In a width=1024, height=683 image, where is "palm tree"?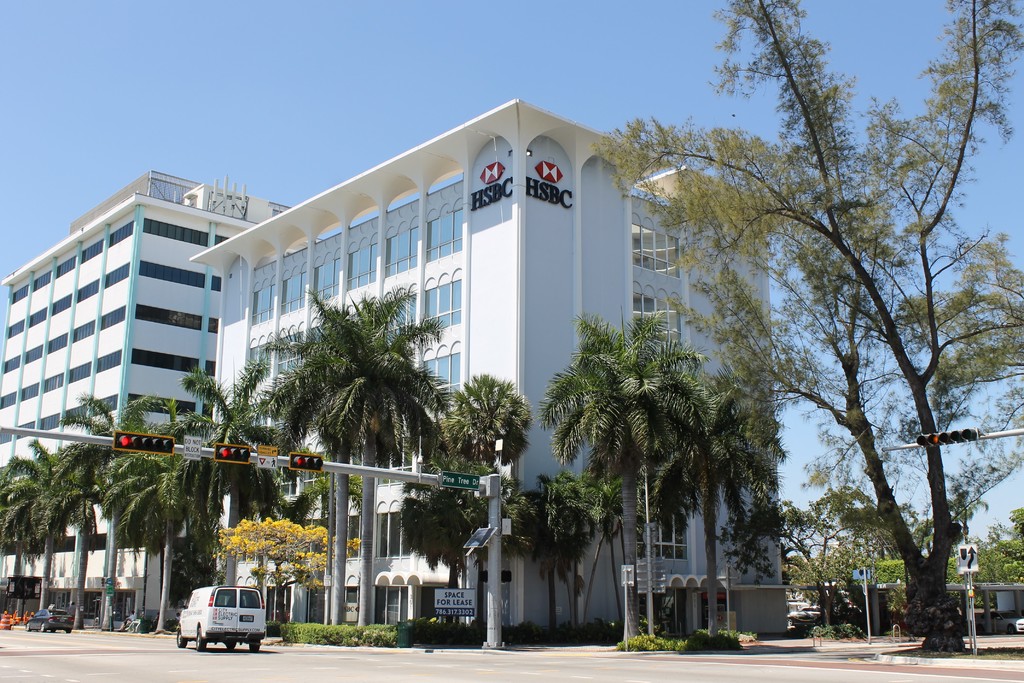
(left=252, top=359, right=362, bottom=643).
